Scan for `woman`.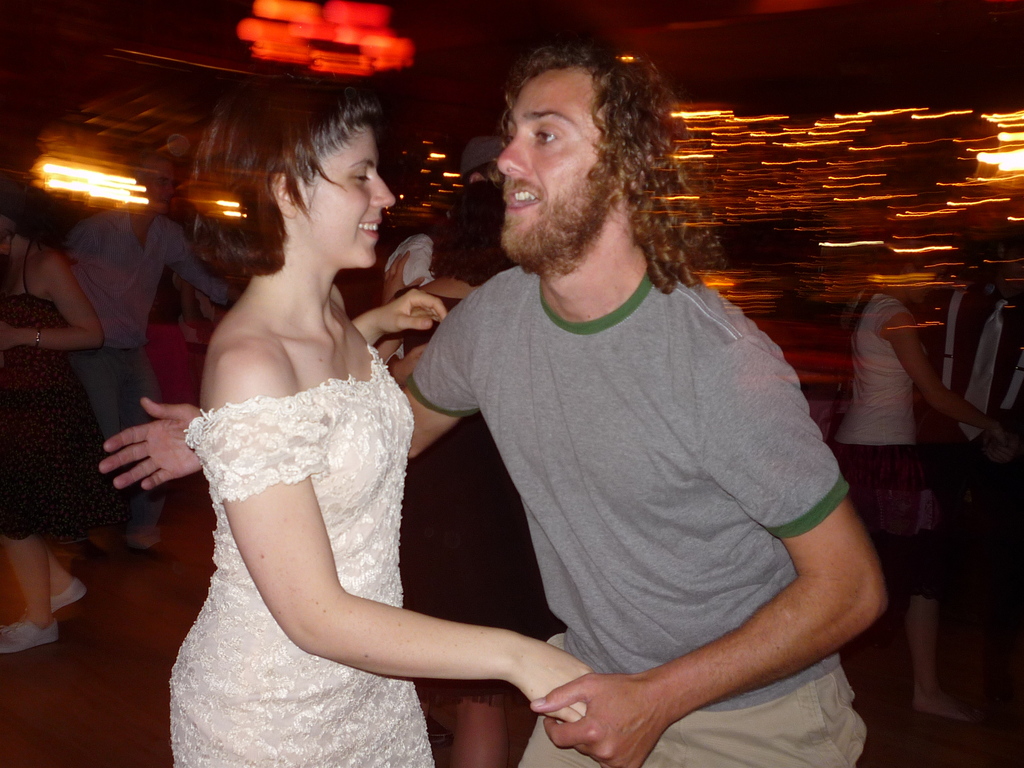
Scan result: bbox=(395, 181, 563, 767).
